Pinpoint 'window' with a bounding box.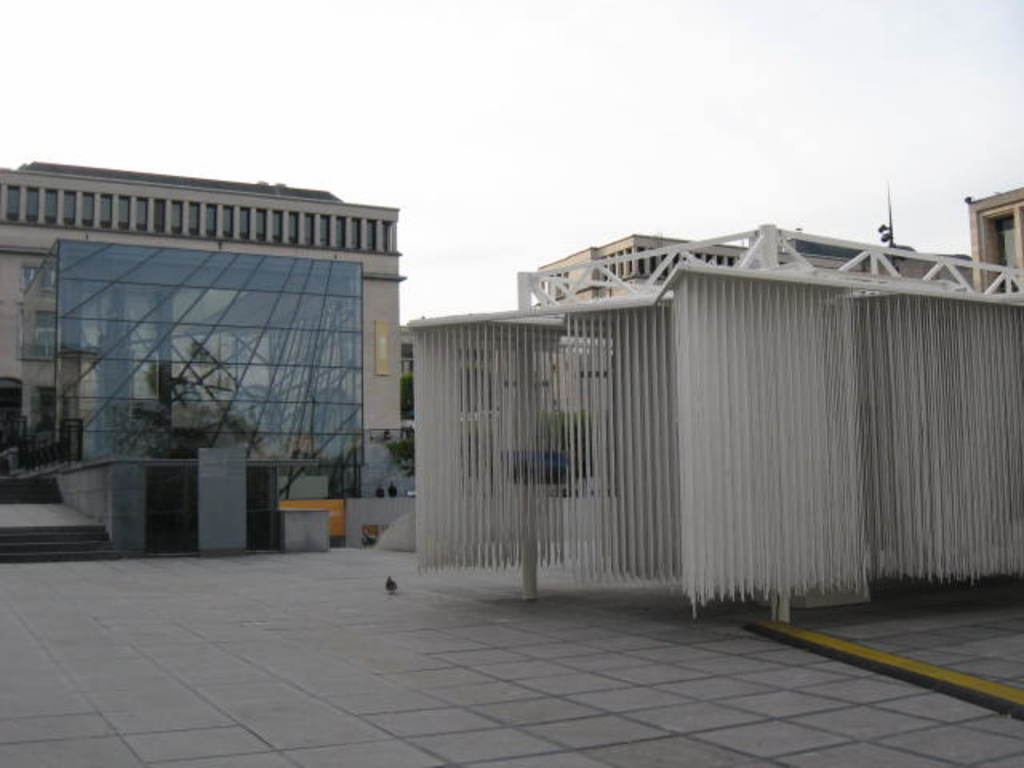
x1=154 y1=198 x2=163 y2=234.
